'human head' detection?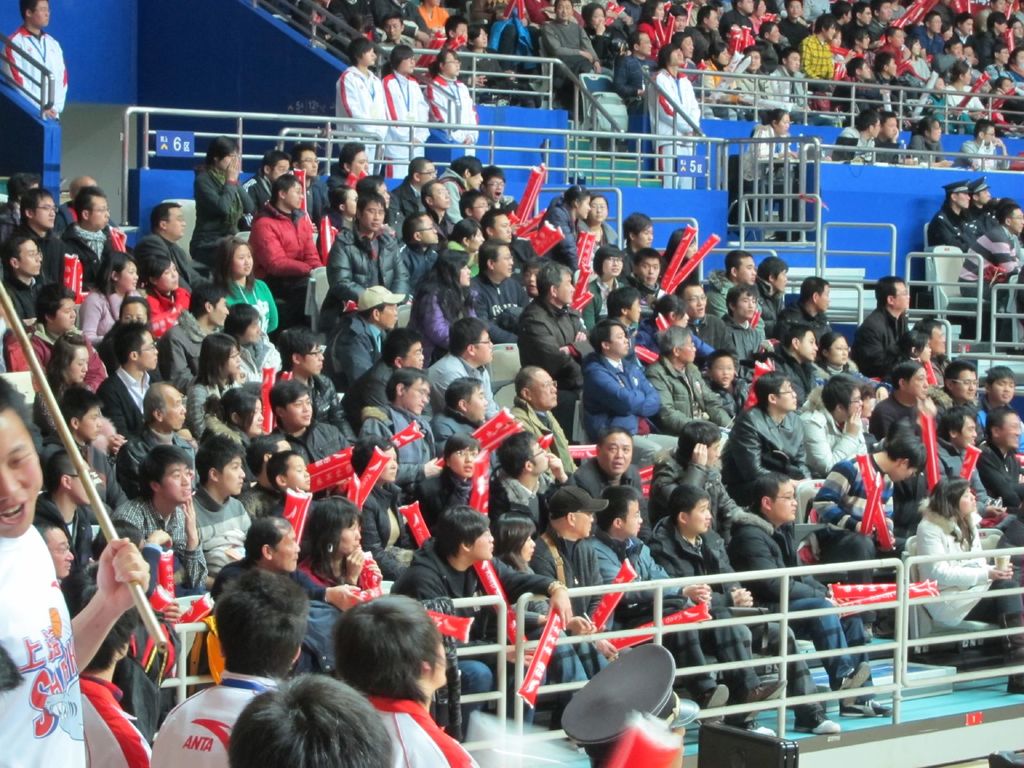
crop(267, 452, 309, 495)
